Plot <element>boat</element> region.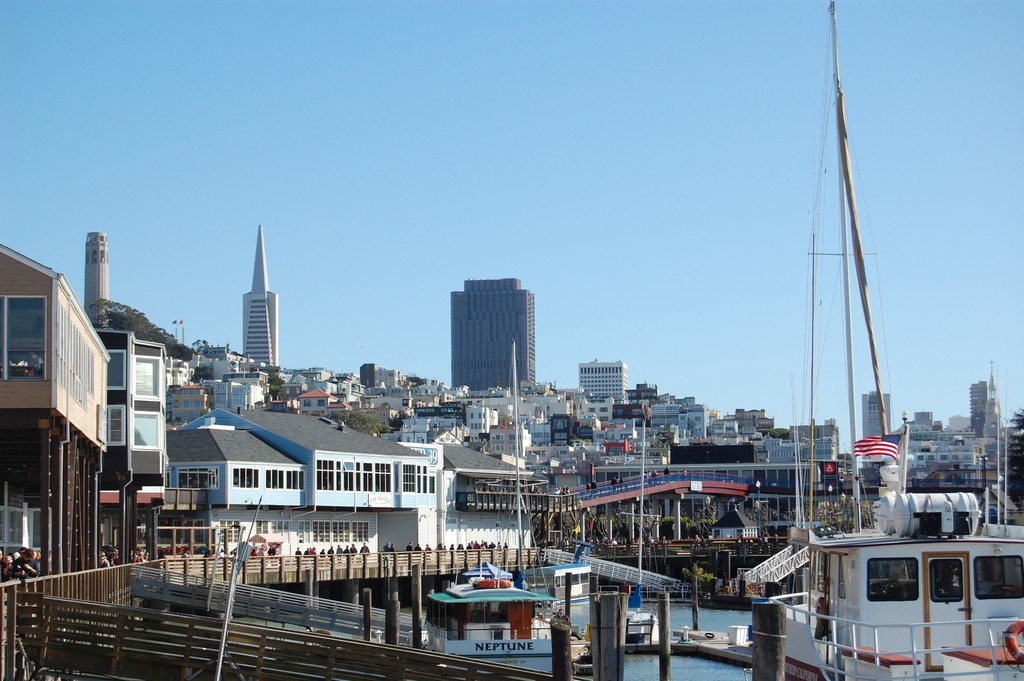
Plotted at (741,0,1023,680).
